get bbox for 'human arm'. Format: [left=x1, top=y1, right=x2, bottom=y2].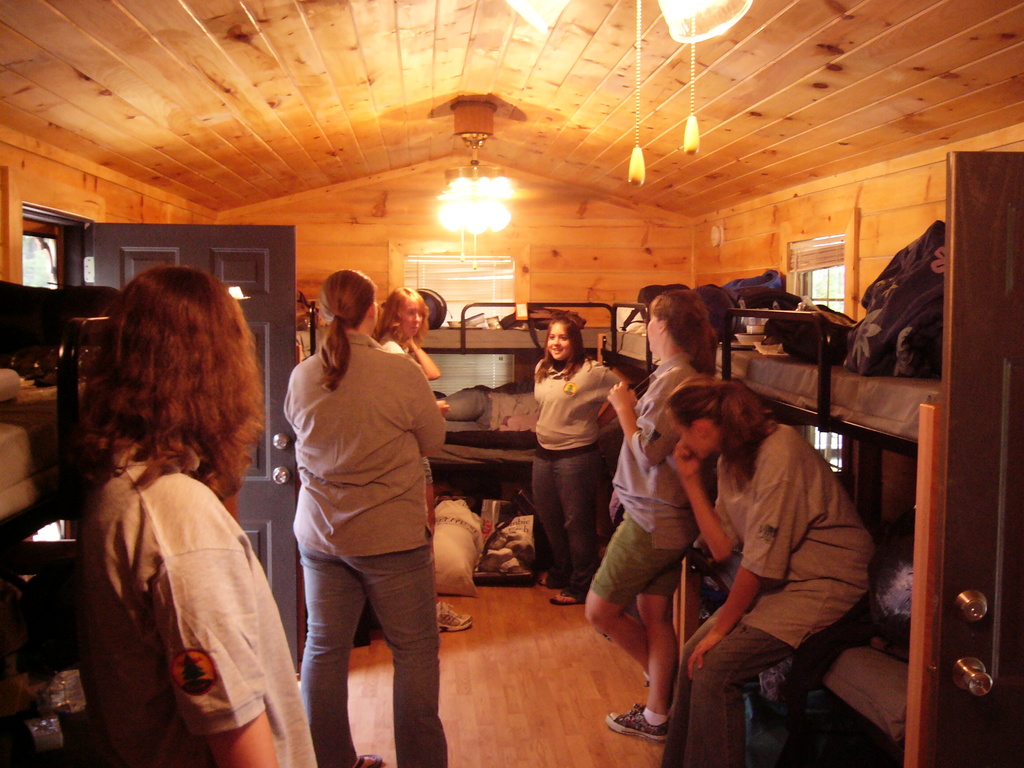
[left=666, top=439, right=748, bottom=569].
